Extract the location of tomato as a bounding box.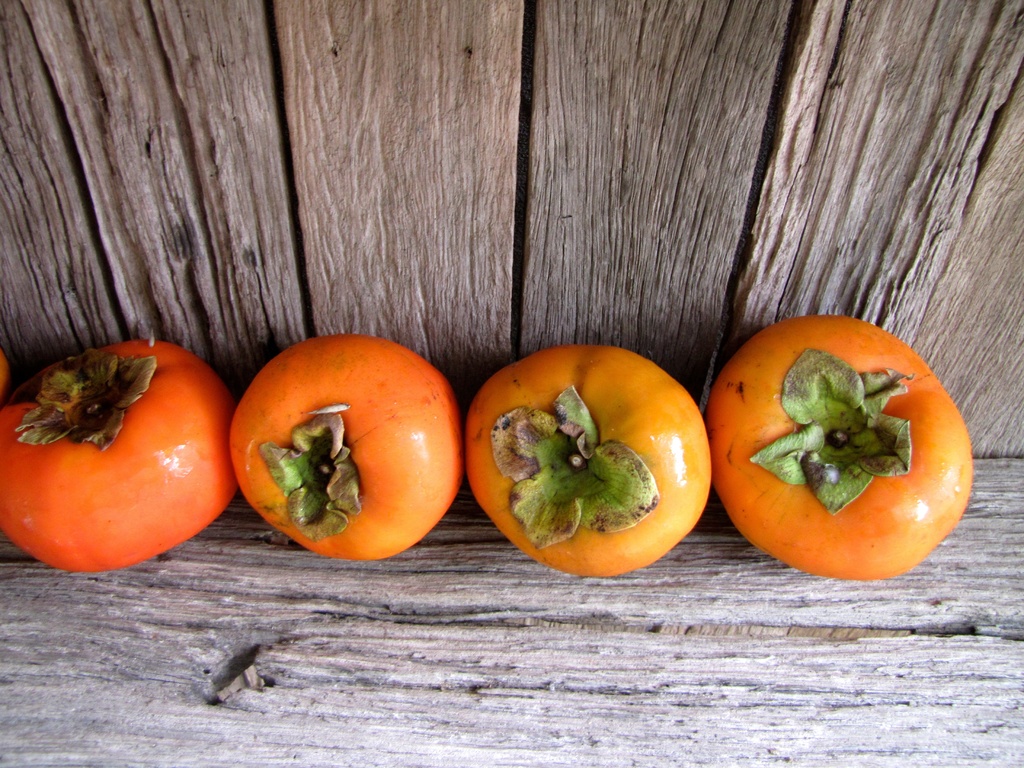
463,344,723,575.
